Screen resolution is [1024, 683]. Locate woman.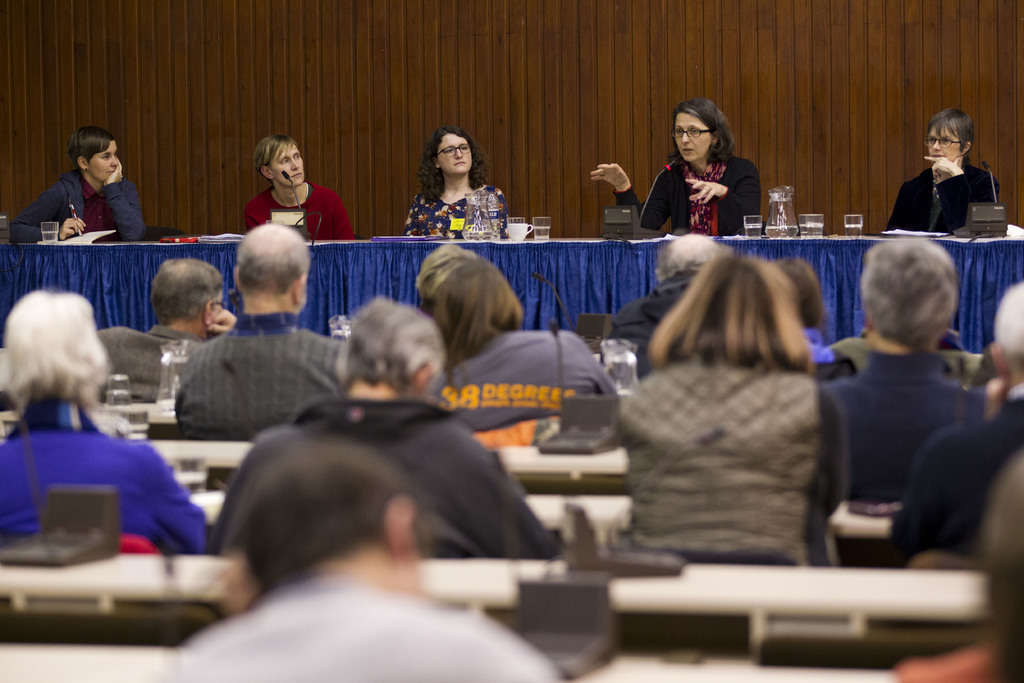
[409,247,635,447].
